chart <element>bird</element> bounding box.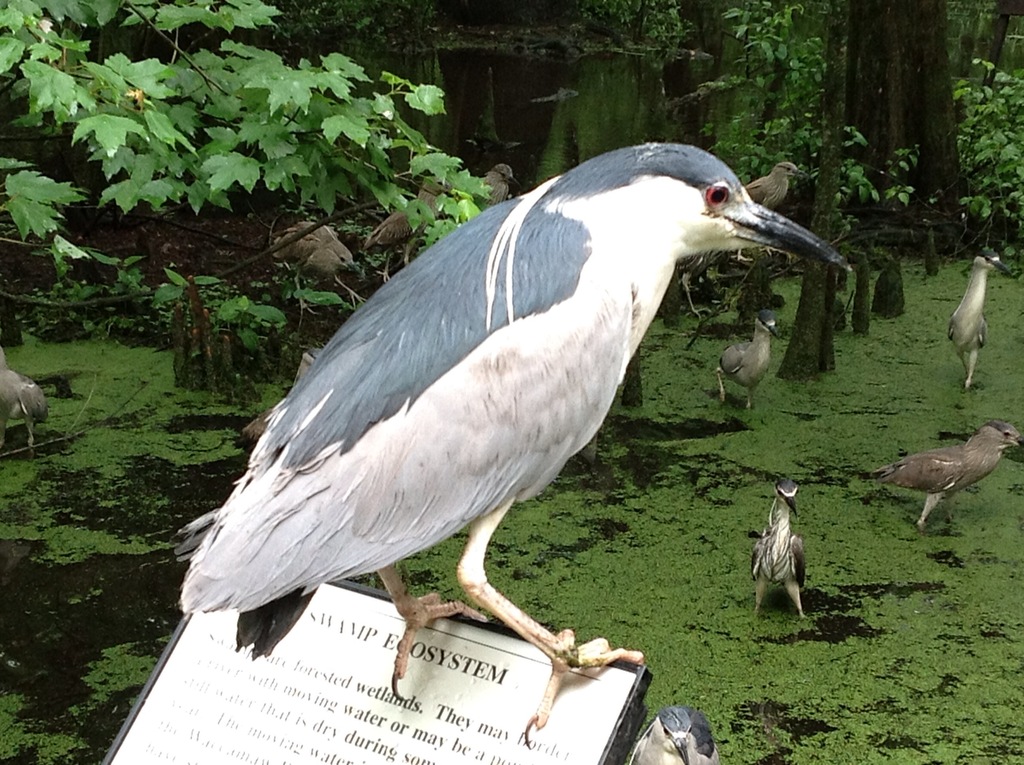
Charted: box(365, 169, 457, 282).
